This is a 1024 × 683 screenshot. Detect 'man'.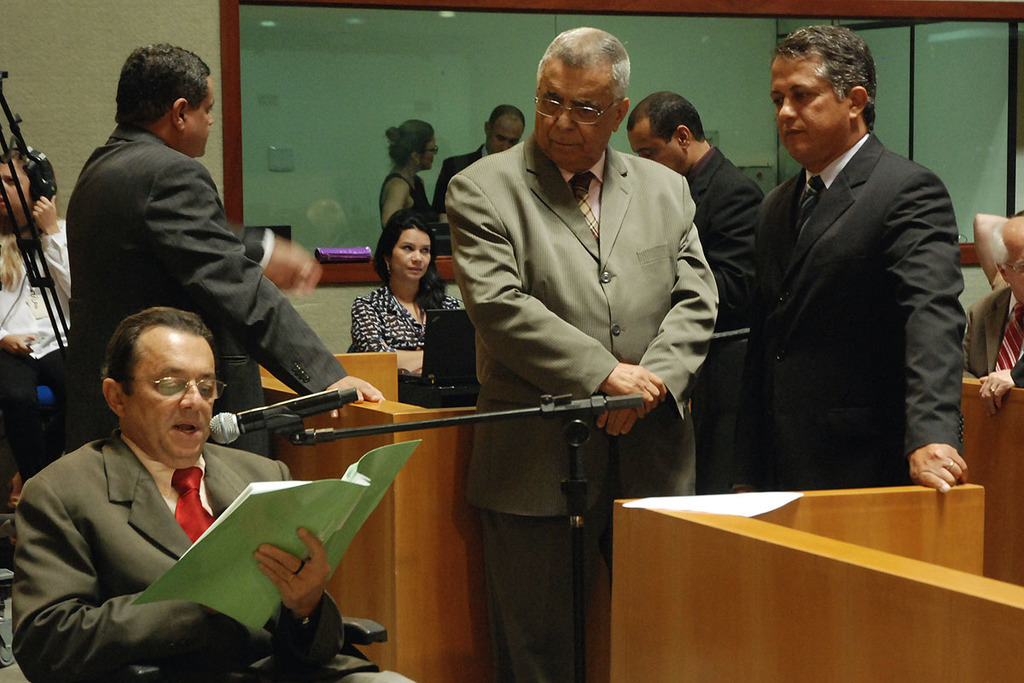
detection(451, 29, 723, 682).
